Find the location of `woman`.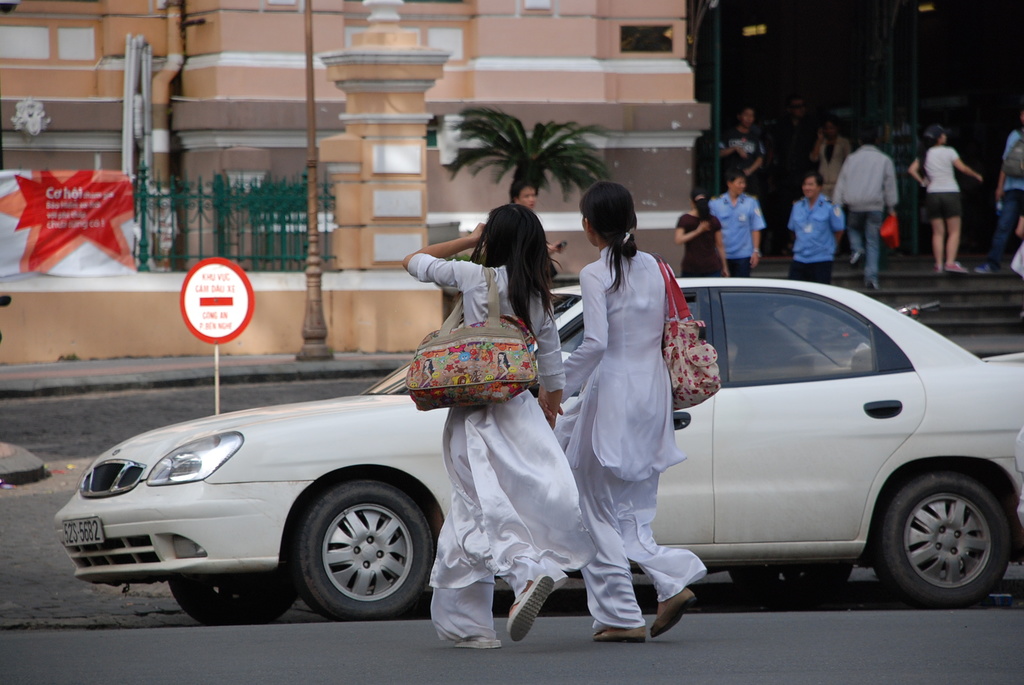
Location: [556, 187, 709, 640].
